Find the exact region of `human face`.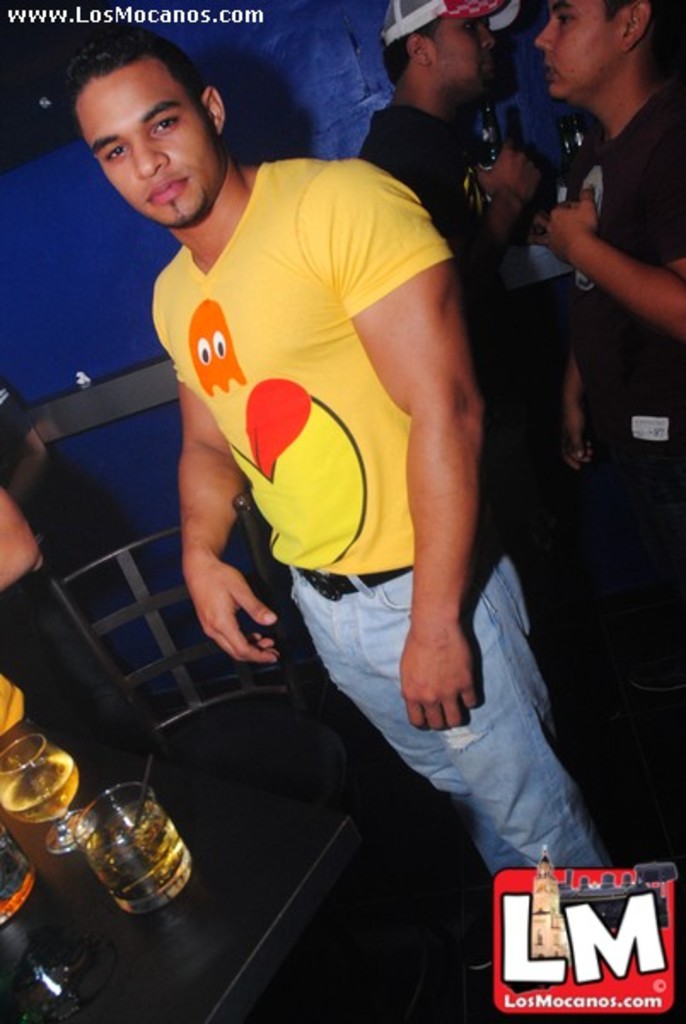
Exact region: crop(435, 15, 497, 77).
